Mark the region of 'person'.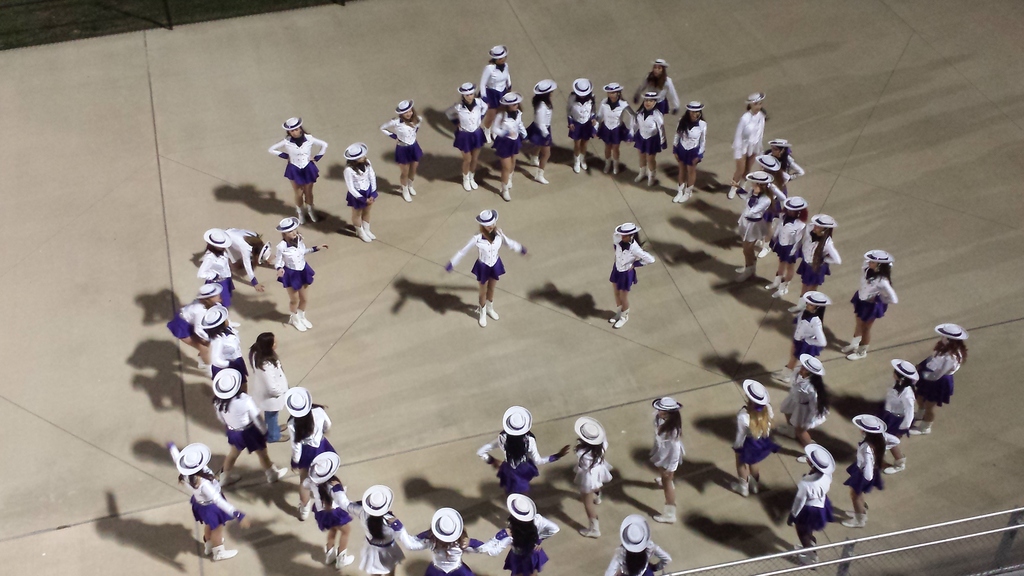
Region: x1=477, y1=409, x2=568, y2=499.
